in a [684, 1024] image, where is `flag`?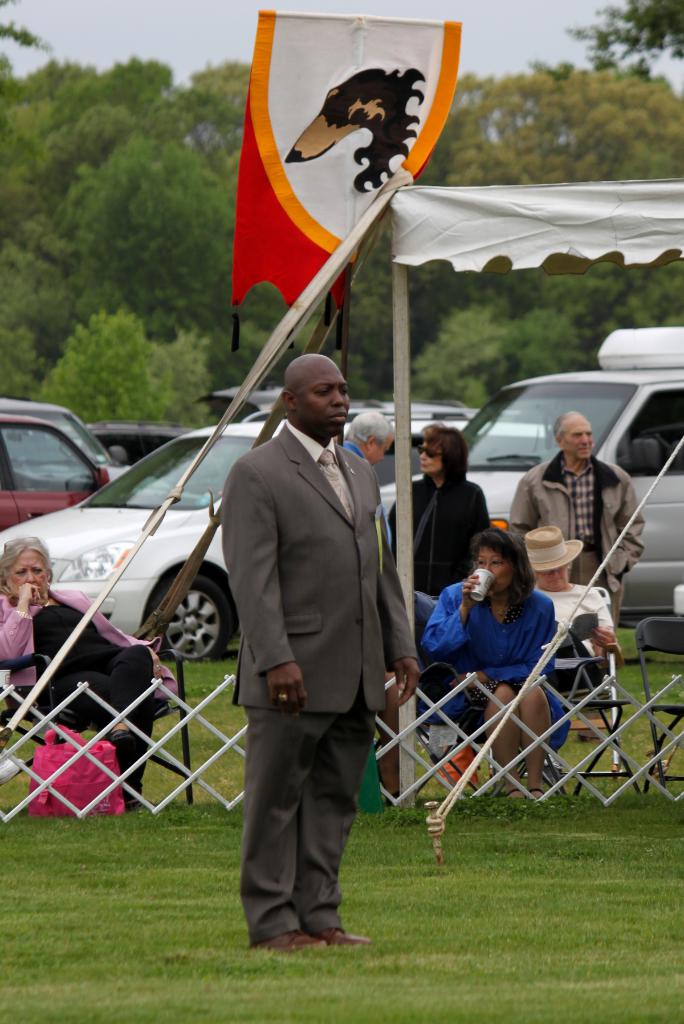
221 1 430 317.
